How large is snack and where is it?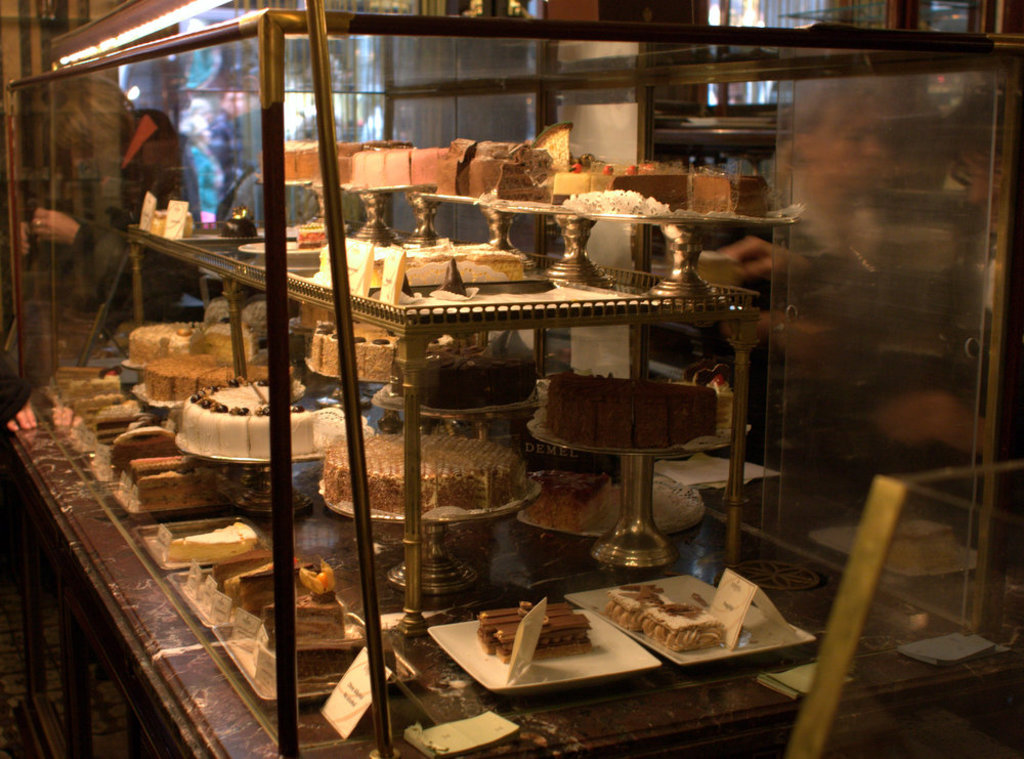
Bounding box: 519, 465, 616, 525.
